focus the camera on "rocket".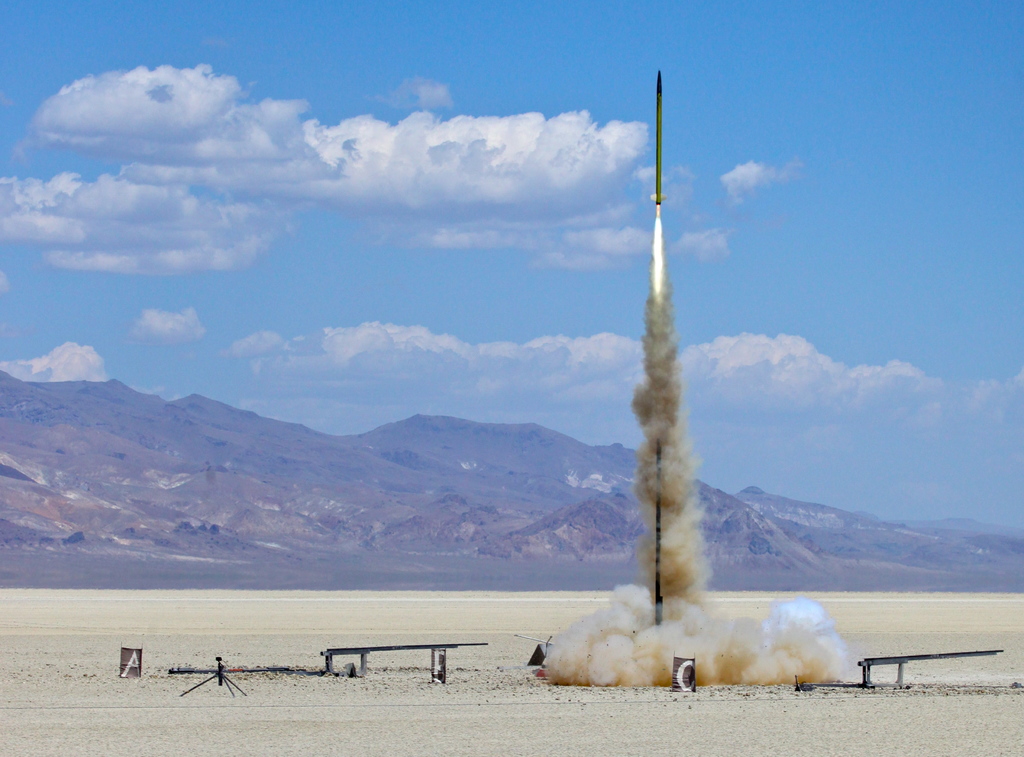
Focus region: left=657, top=71, right=662, bottom=203.
